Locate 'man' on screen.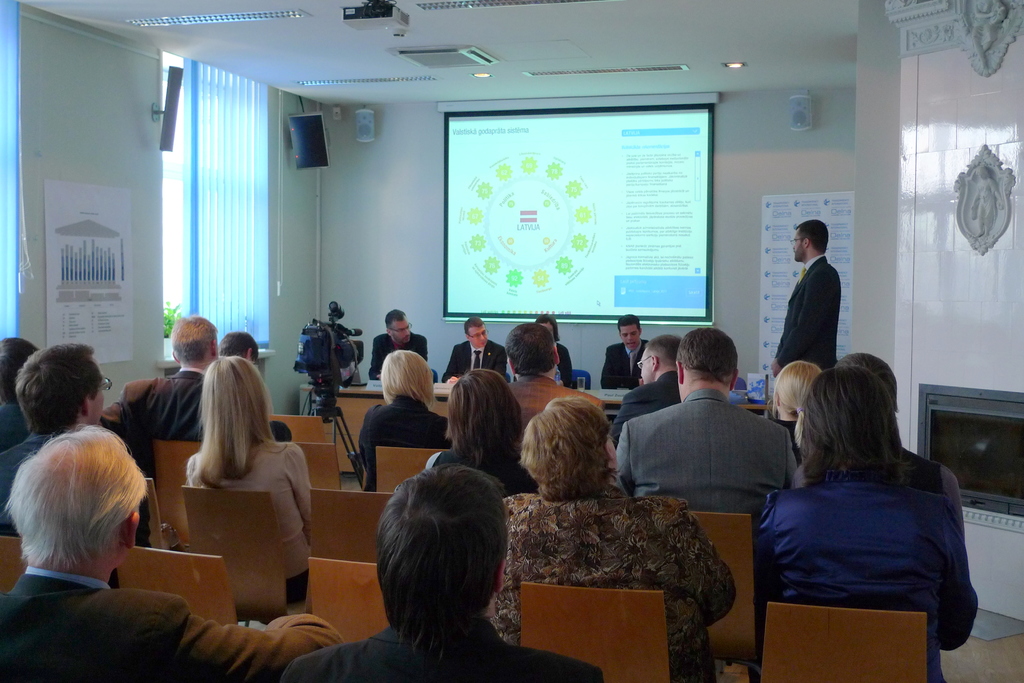
On screen at 0 422 346 682.
